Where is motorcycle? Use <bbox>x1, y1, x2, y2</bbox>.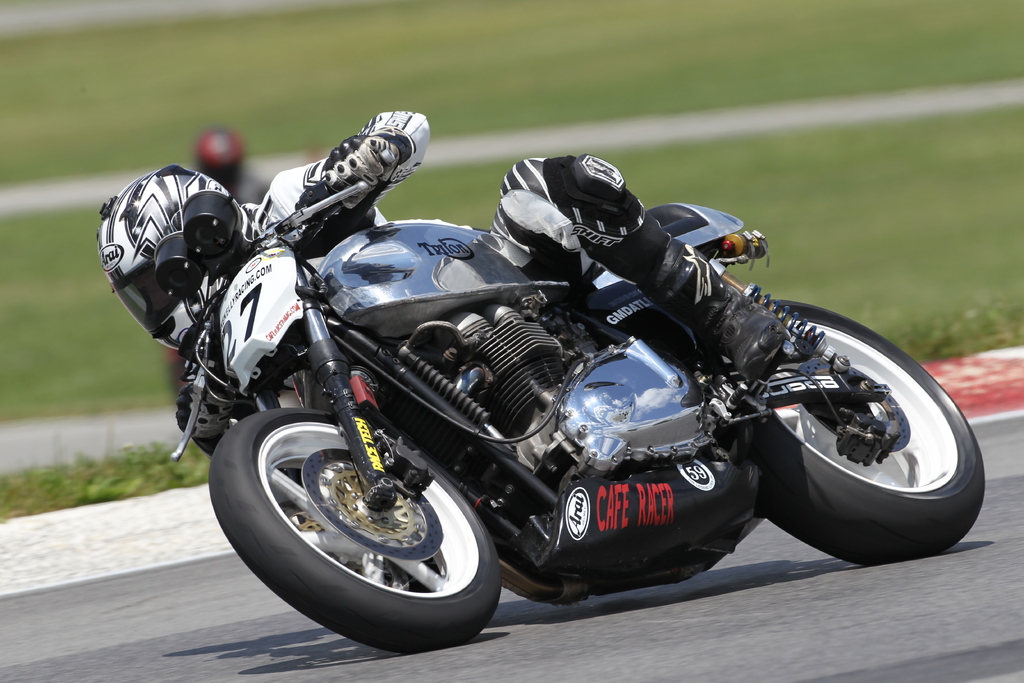
<bbox>123, 135, 965, 643</bbox>.
